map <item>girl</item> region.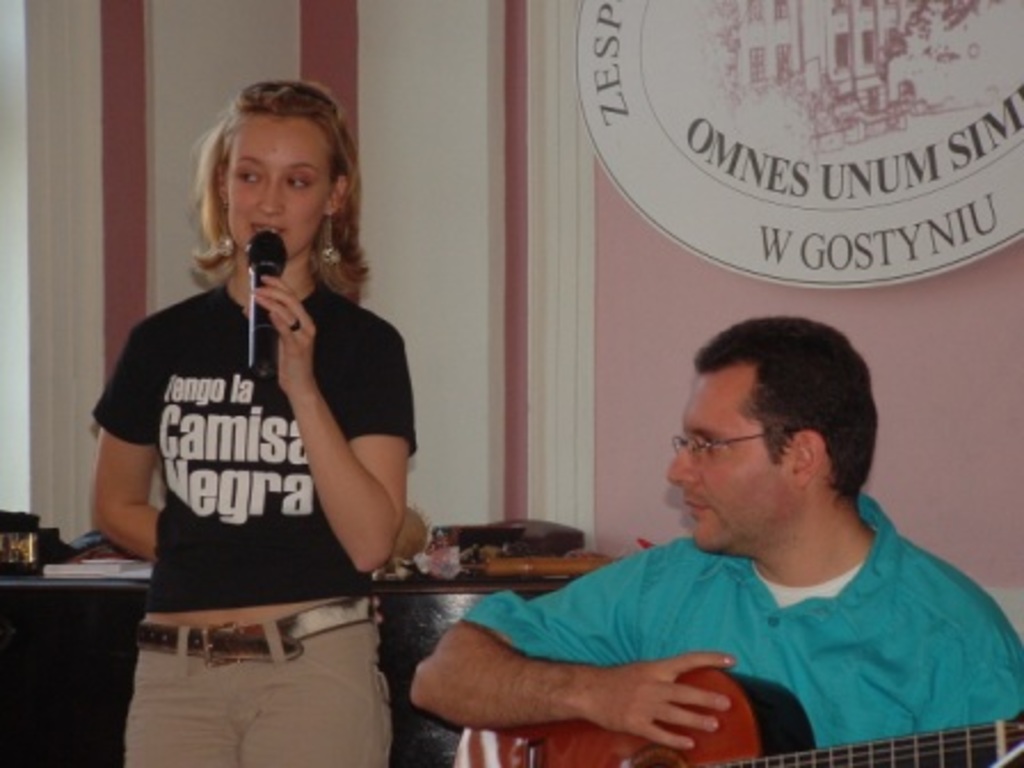
Mapped to <region>80, 80, 421, 766</region>.
